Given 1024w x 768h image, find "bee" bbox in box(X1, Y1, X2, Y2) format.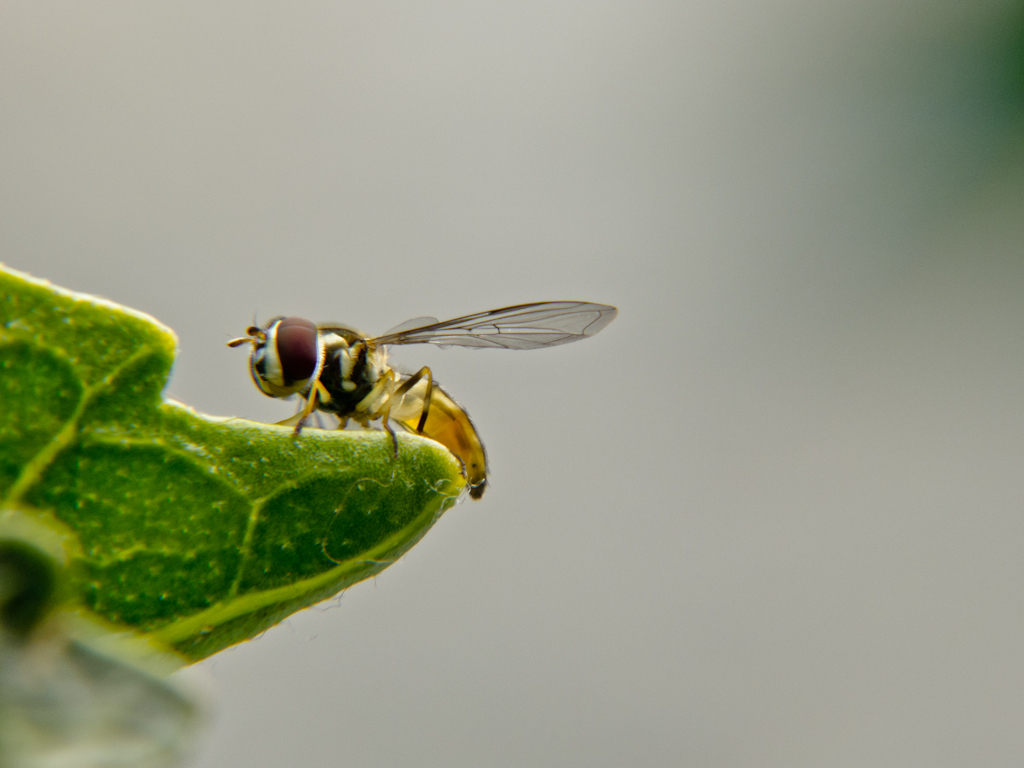
box(192, 292, 619, 516).
